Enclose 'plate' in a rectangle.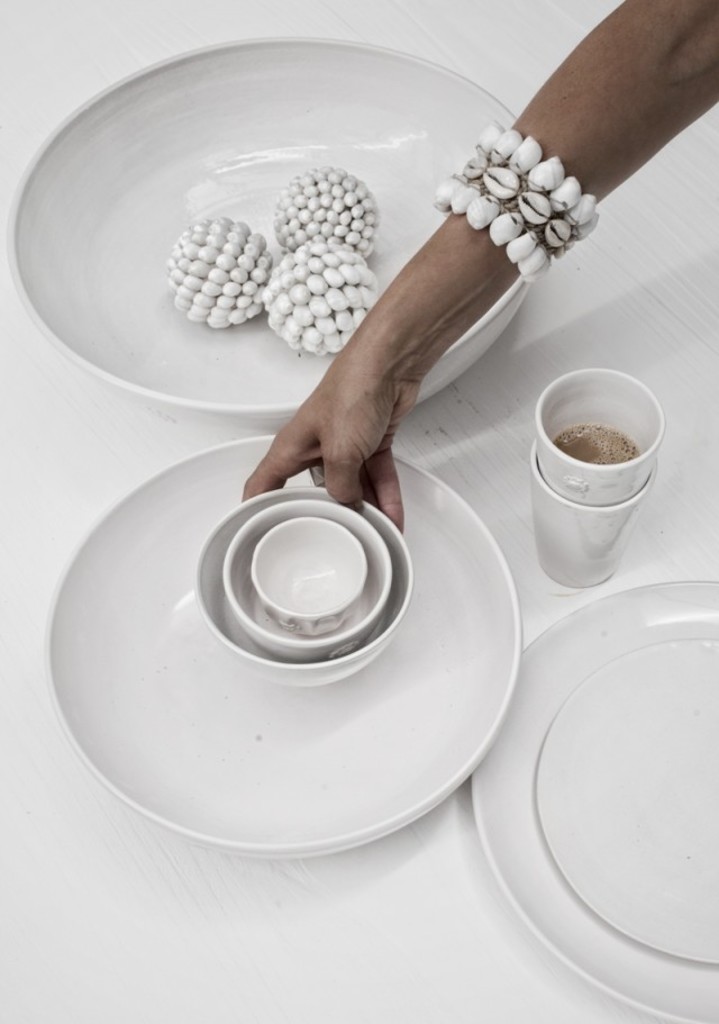
{"x1": 525, "y1": 636, "x2": 718, "y2": 967}.
